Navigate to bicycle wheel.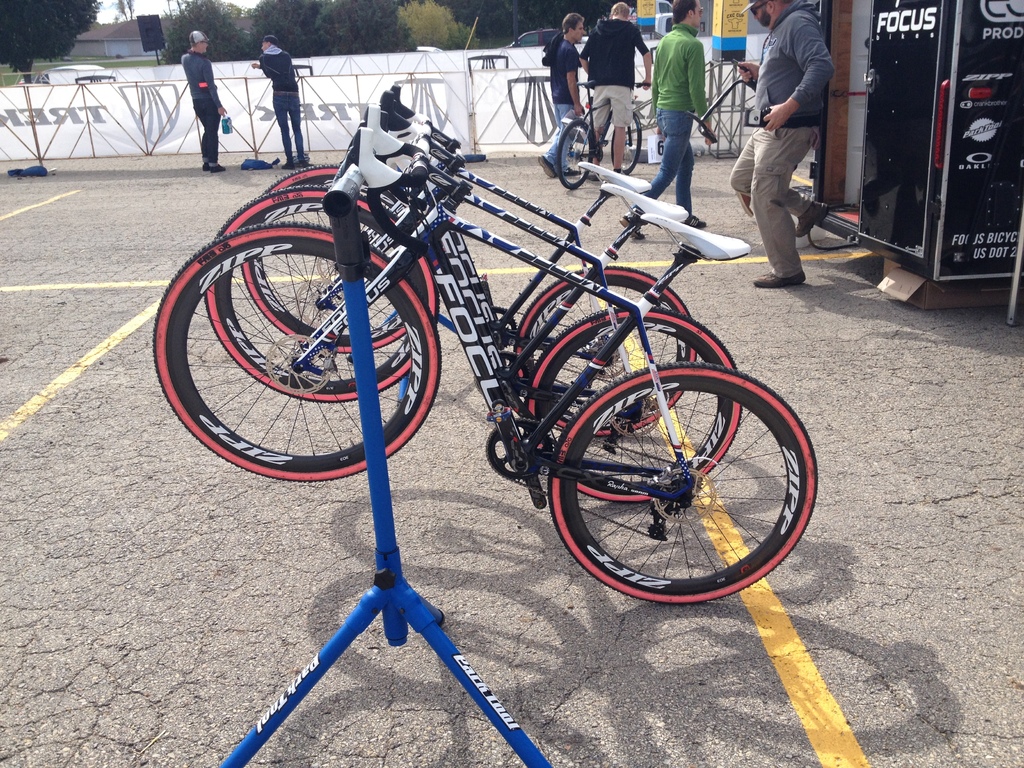
Navigation target: 521, 309, 743, 505.
